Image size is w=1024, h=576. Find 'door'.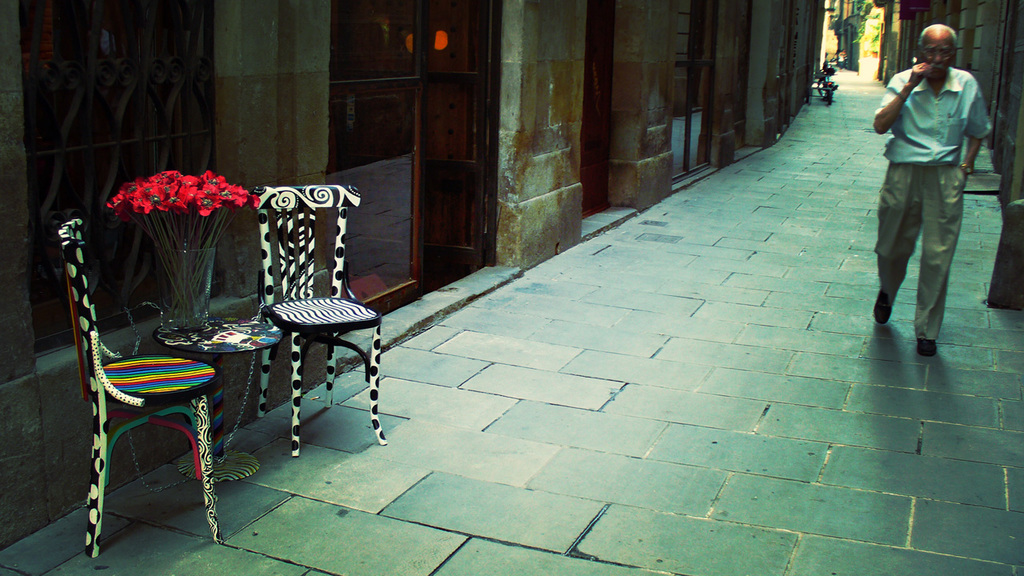
bbox(320, 14, 506, 286).
